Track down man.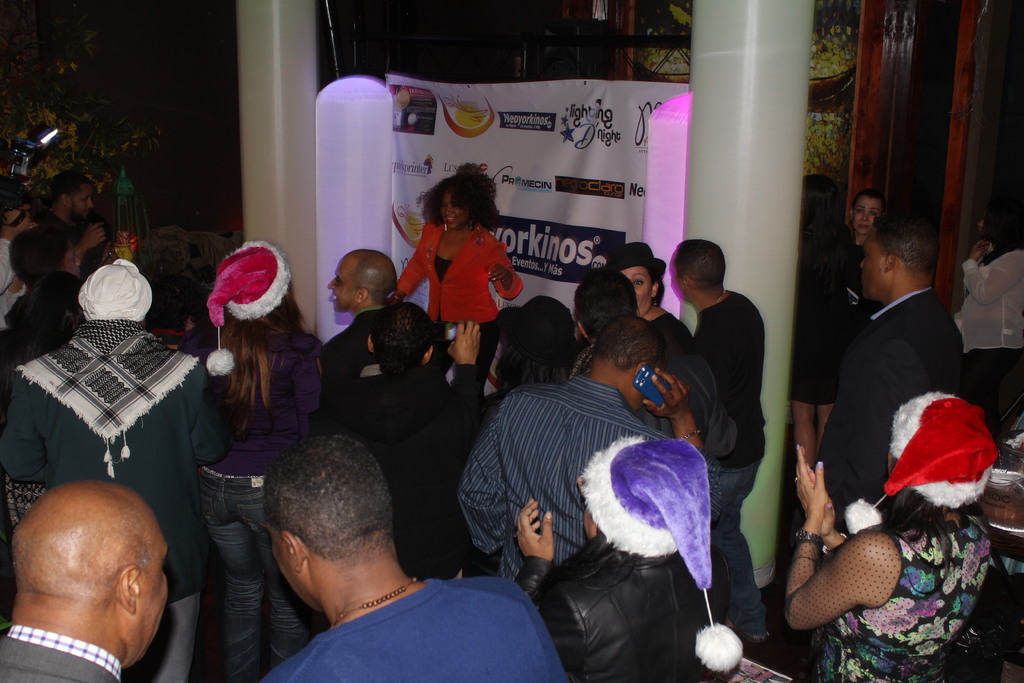
Tracked to left=50, top=171, right=108, bottom=272.
